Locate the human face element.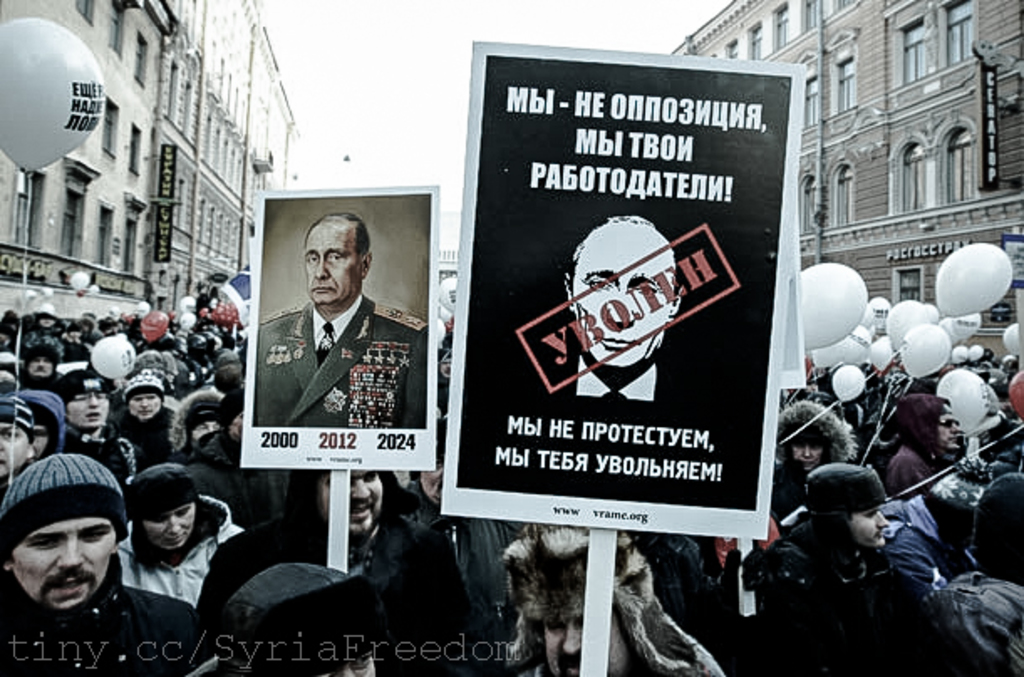
Element bbox: bbox(850, 501, 890, 545).
